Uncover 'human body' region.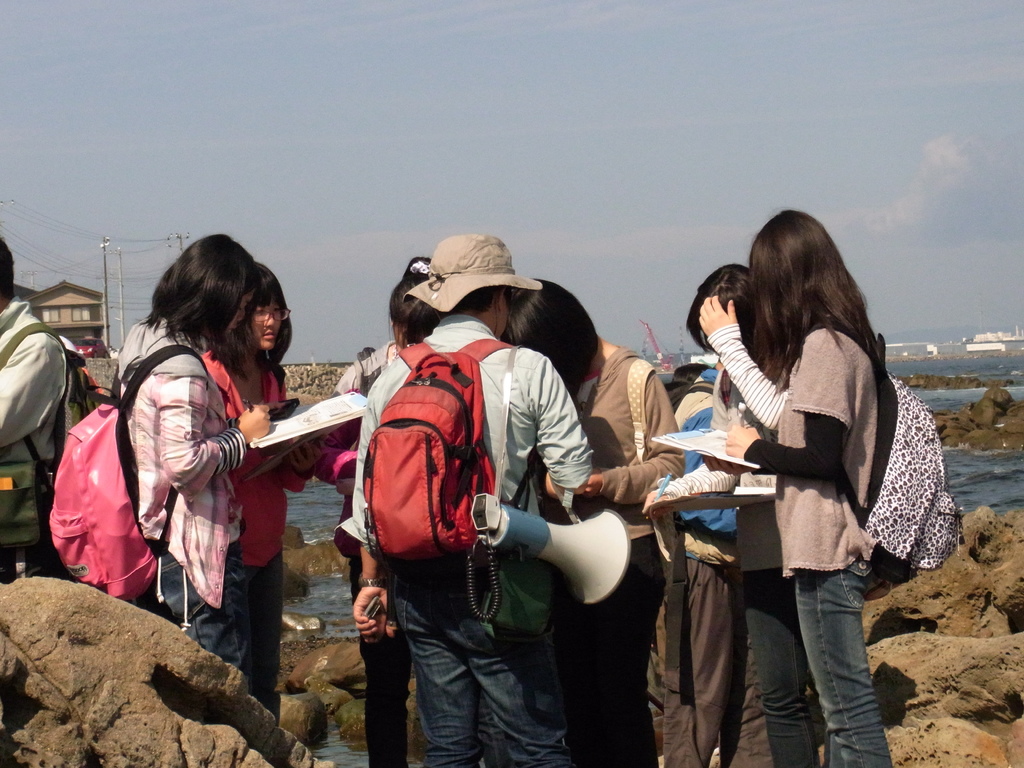
Uncovered: [327,230,593,767].
